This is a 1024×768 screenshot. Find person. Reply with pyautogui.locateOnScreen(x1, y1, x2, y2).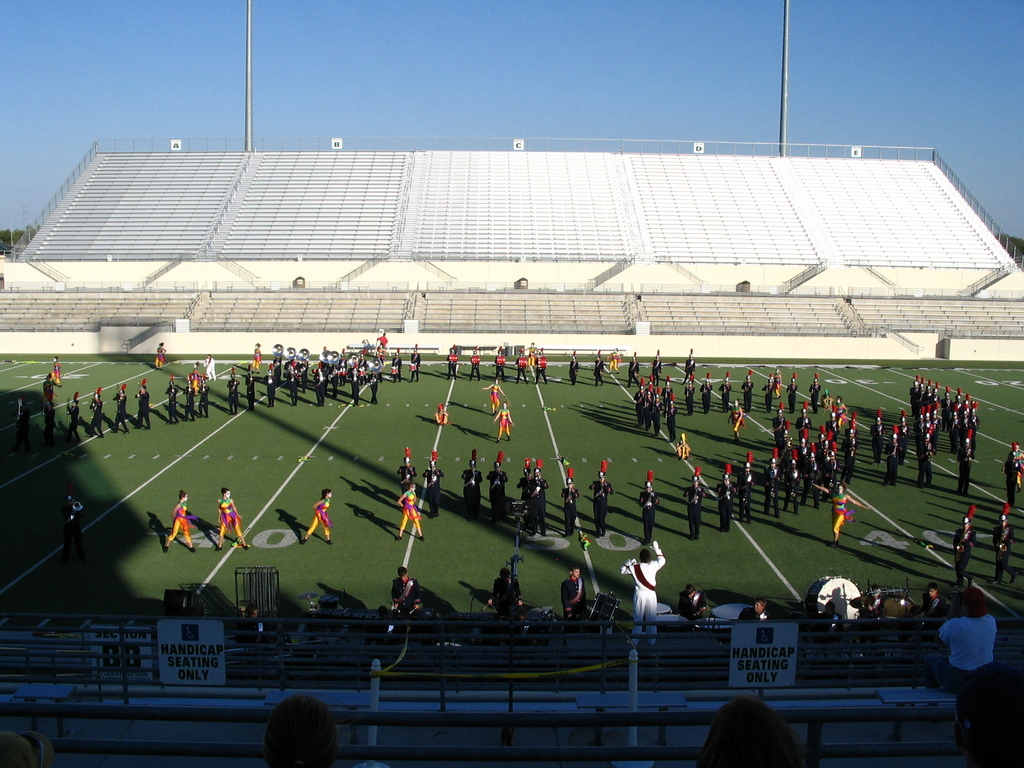
pyautogui.locateOnScreen(766, 457, 786, 512).
